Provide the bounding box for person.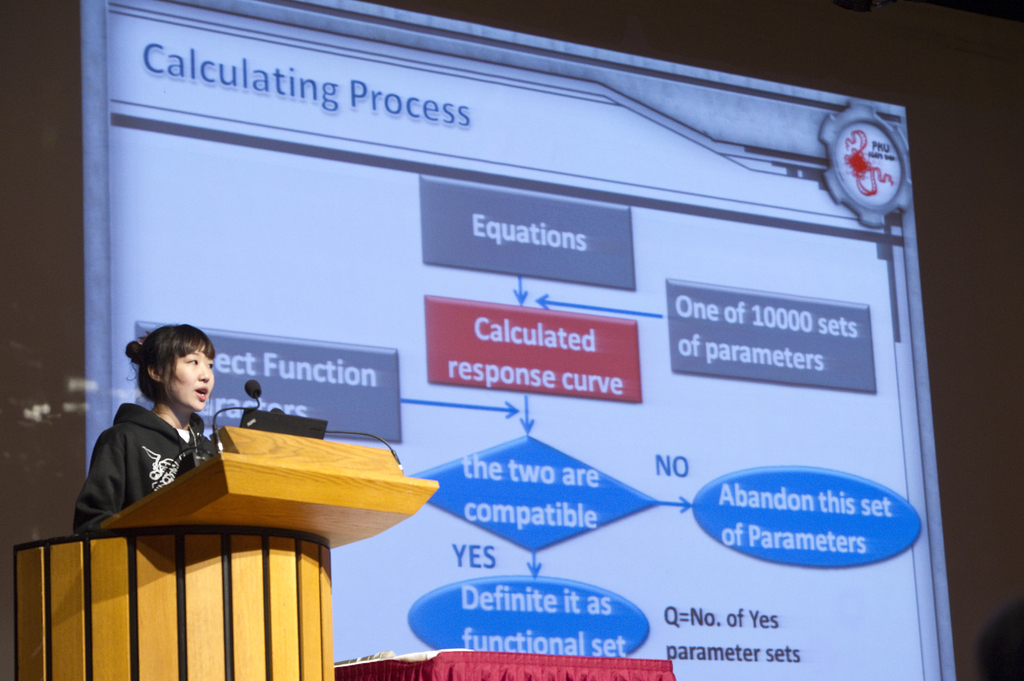
l=77, t=328, r=232, b=532.
